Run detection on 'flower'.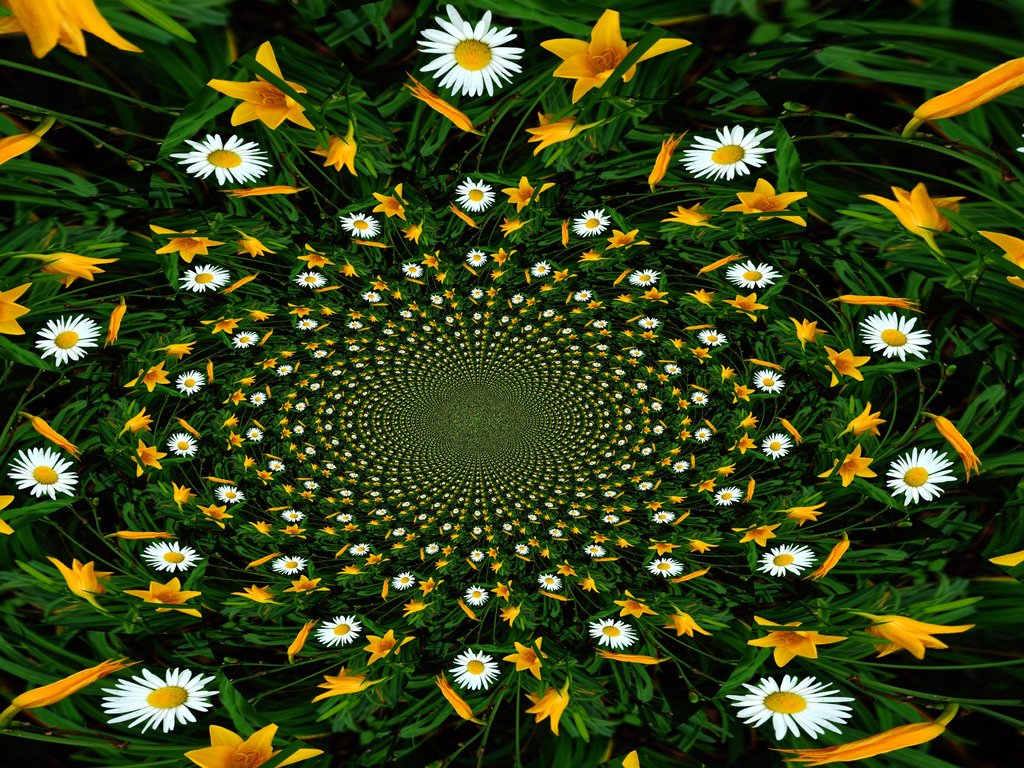
Result: box(602, 488, 618, 498).
